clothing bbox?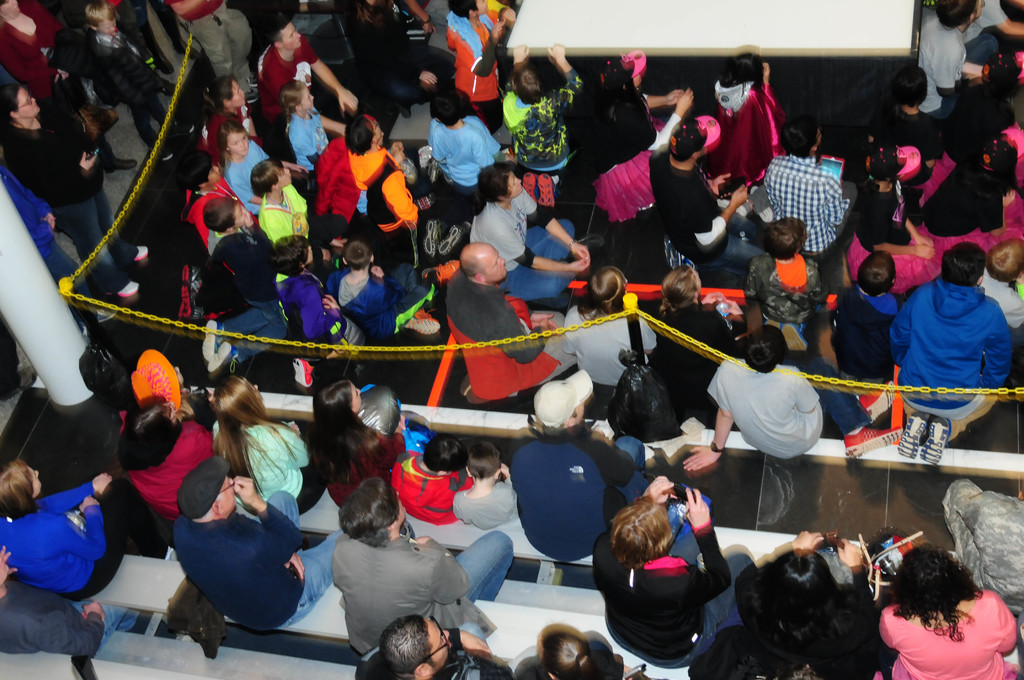
Rect(502, 92, 565, 164)
